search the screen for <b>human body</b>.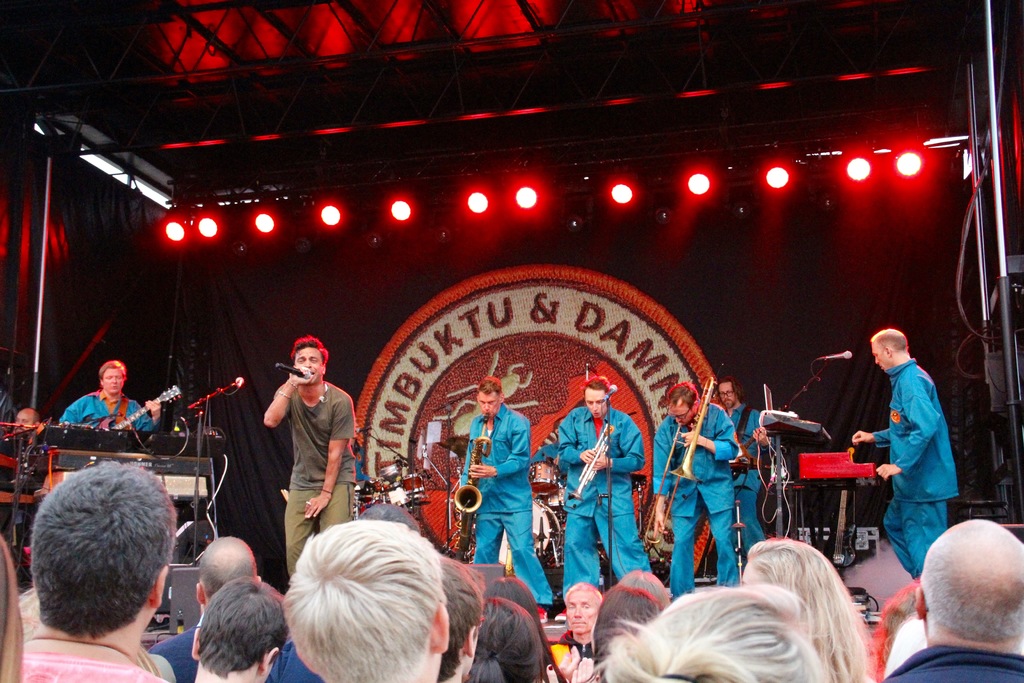
Found at x1=717 y1=407 x2=767 y2=552.
